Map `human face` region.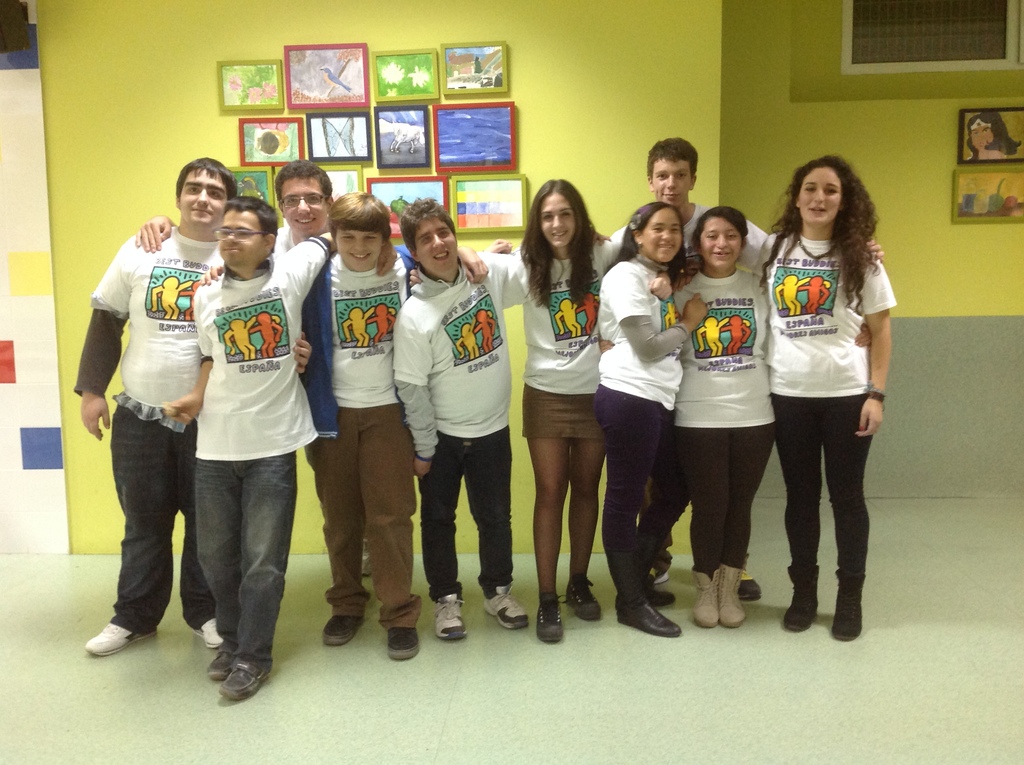
Mapped to bbox(284, 174, 323, 229).
